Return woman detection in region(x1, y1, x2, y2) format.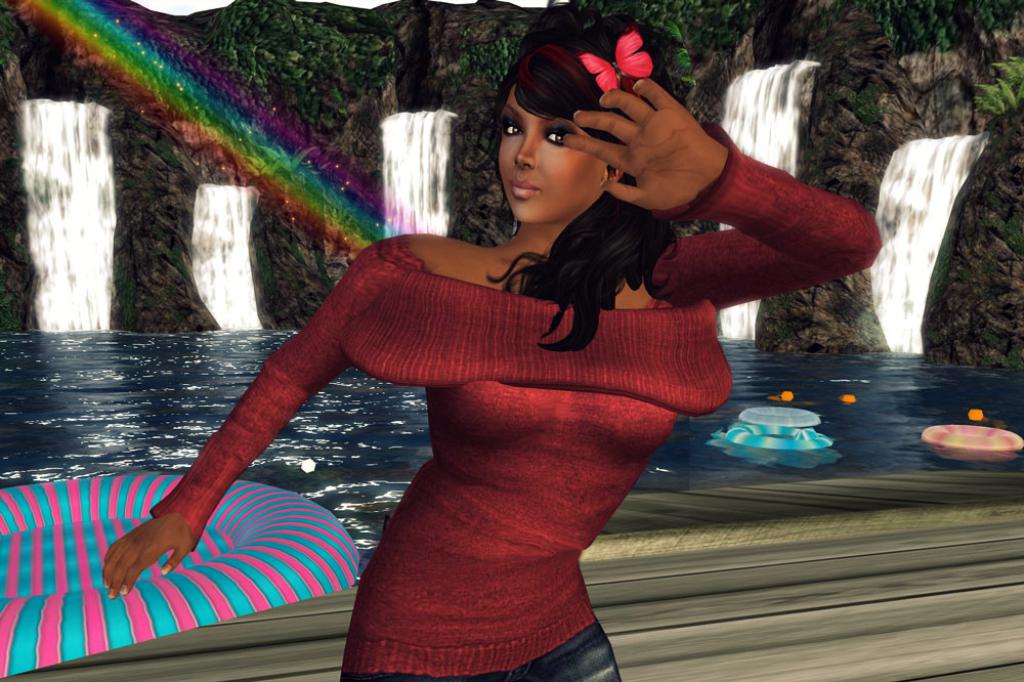
region(153, 60, 807, 646).
